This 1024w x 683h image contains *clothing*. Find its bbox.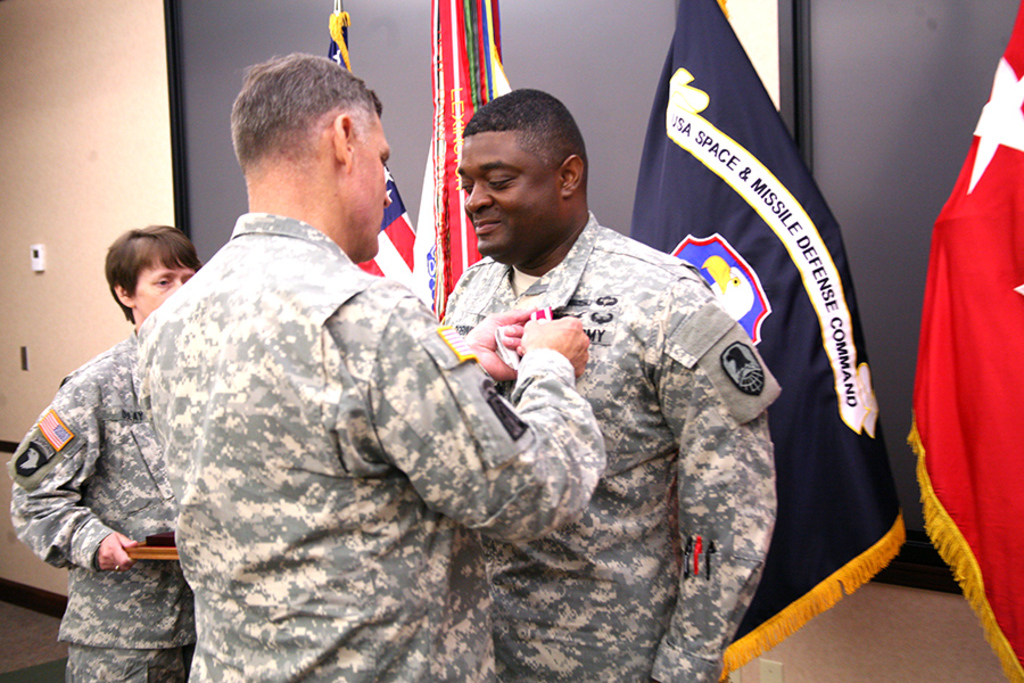
{"left": 440, "top": 207, "right": 783, "bottom": 682}.
